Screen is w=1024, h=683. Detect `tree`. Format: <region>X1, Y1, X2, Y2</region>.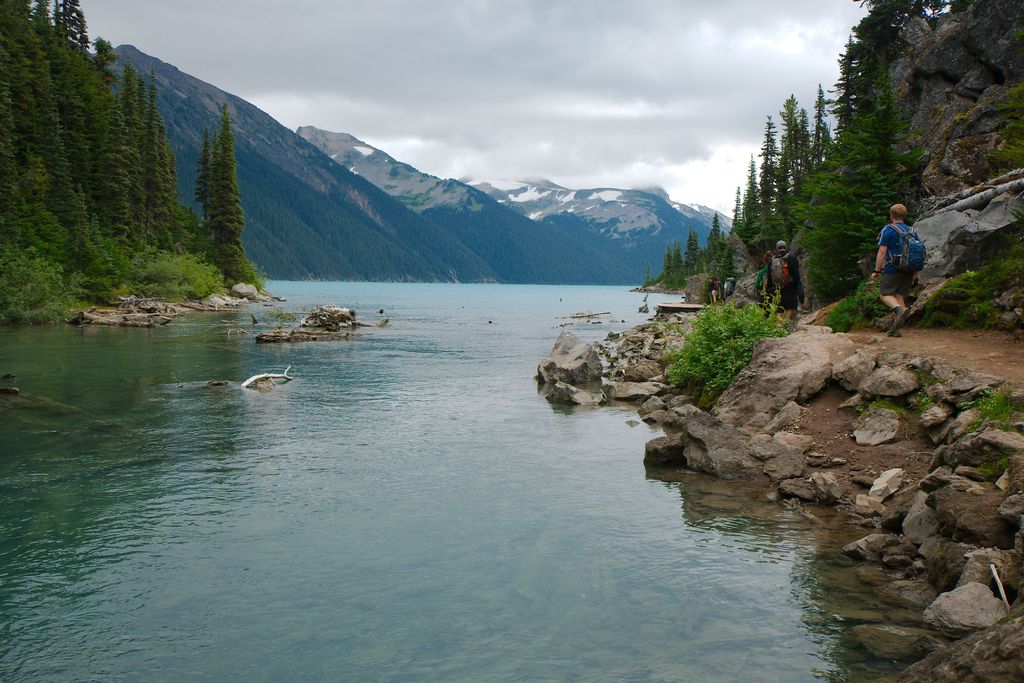
<region>827, 29, 858, 148</region>.
